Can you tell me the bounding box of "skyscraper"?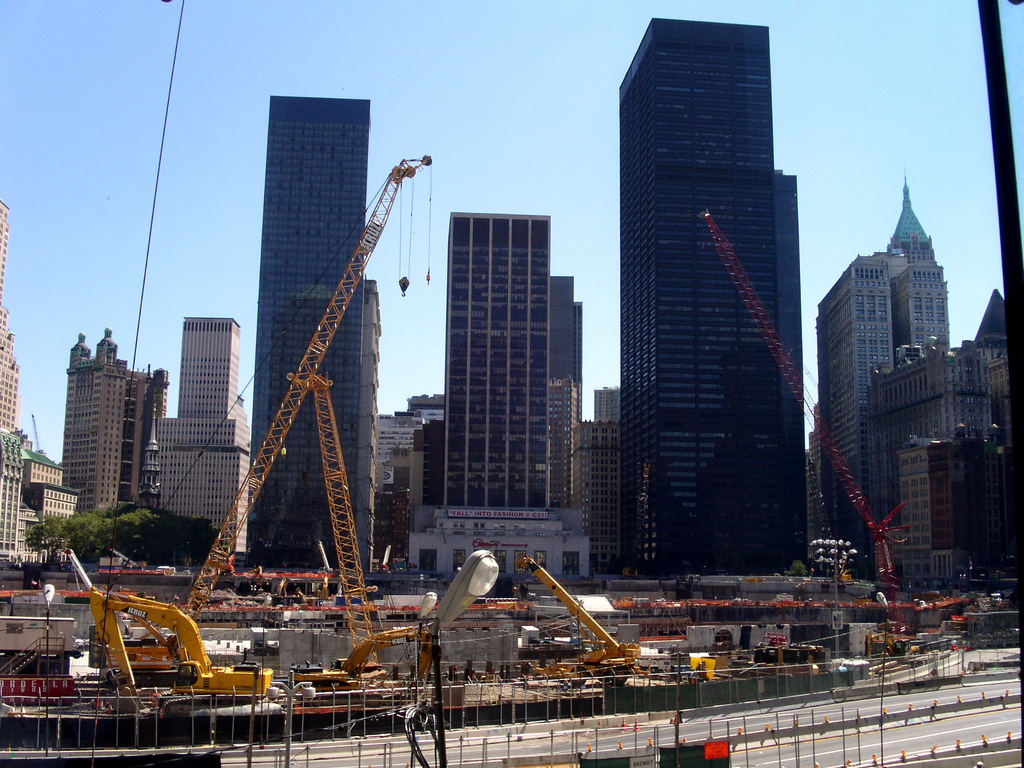
bbox=[620, 15, 813, 579].
